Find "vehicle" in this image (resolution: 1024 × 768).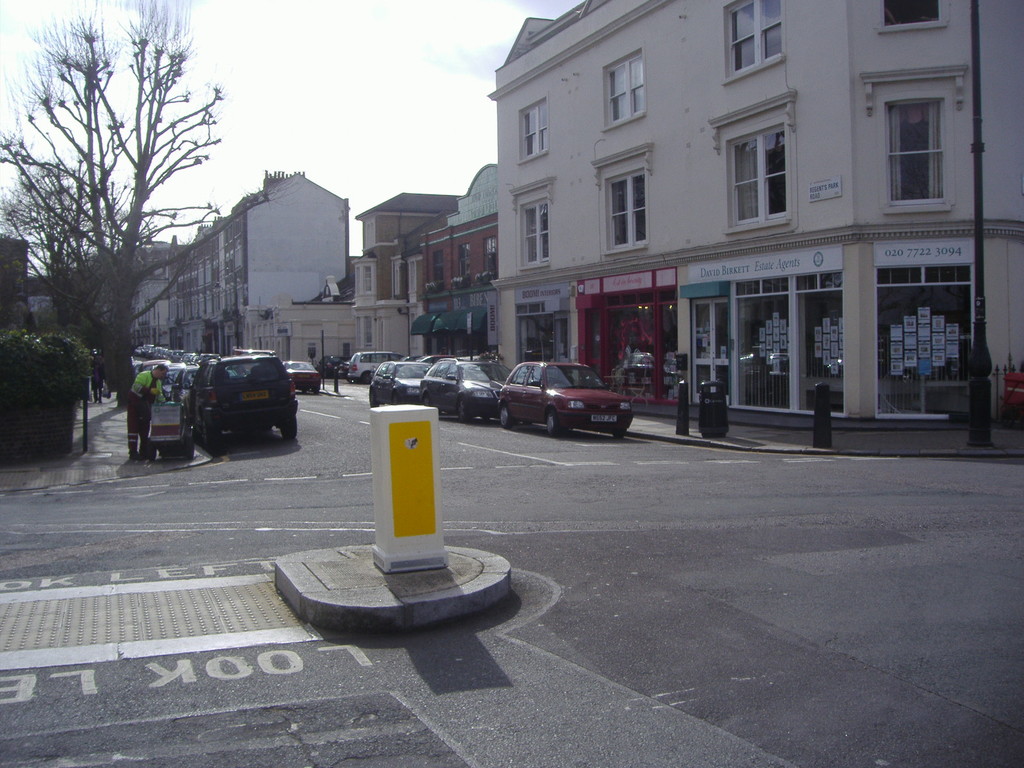
l=314, t=351, r=349, b=380.
